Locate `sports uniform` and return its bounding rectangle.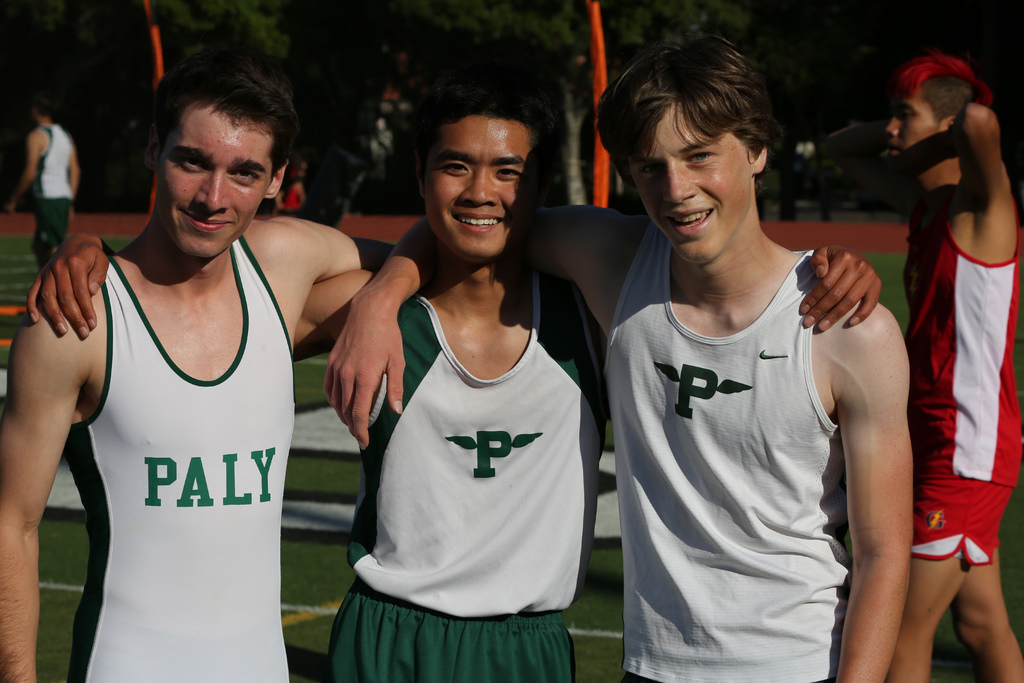
33:114:72:267.
